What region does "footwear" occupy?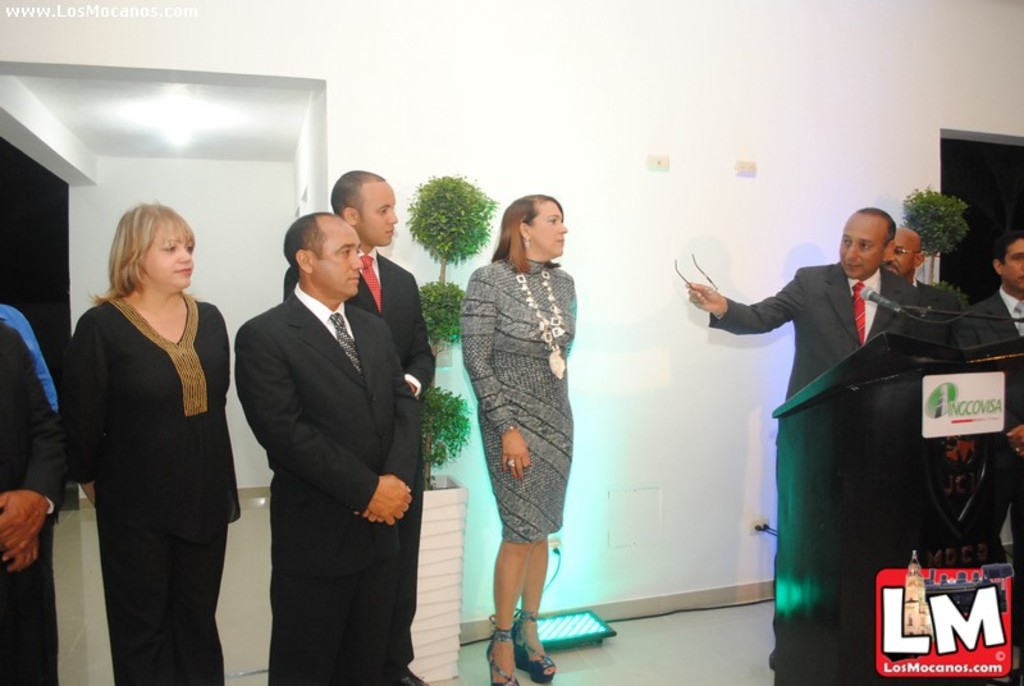
484, 612, 521, 685.
